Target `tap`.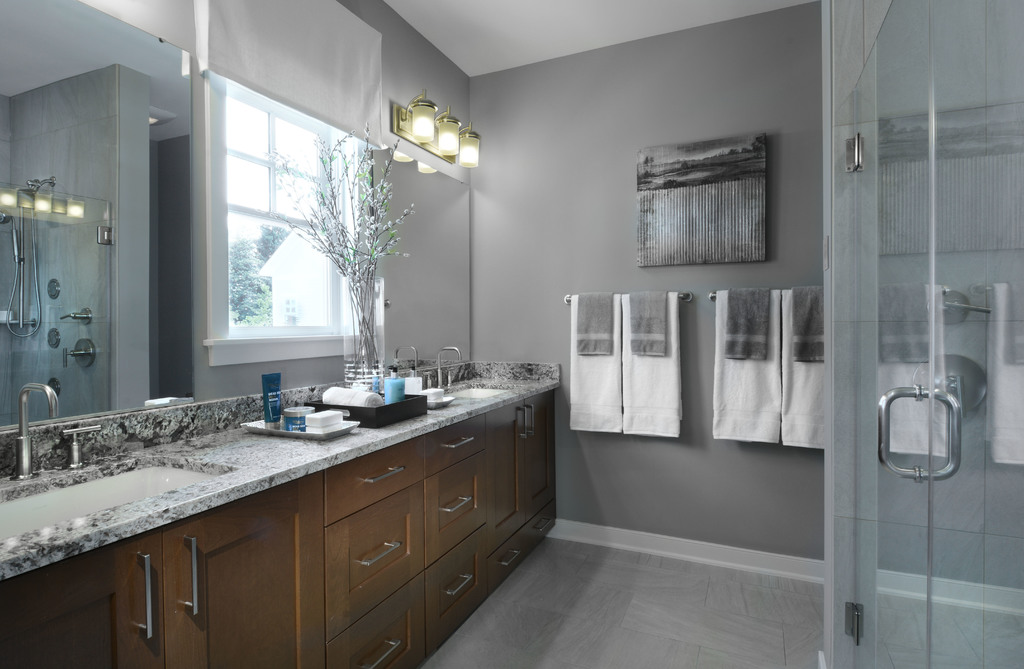
Target region: [438, 347, 463, 389].
